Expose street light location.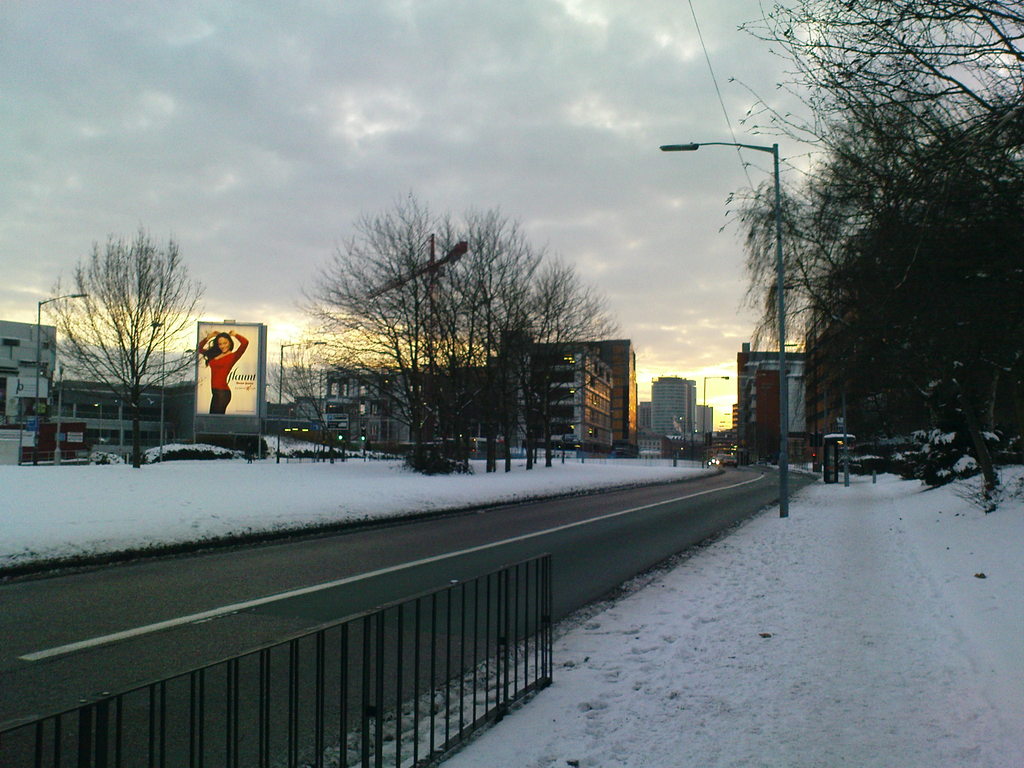
Exposed at region(35, 292, 89, 464).
